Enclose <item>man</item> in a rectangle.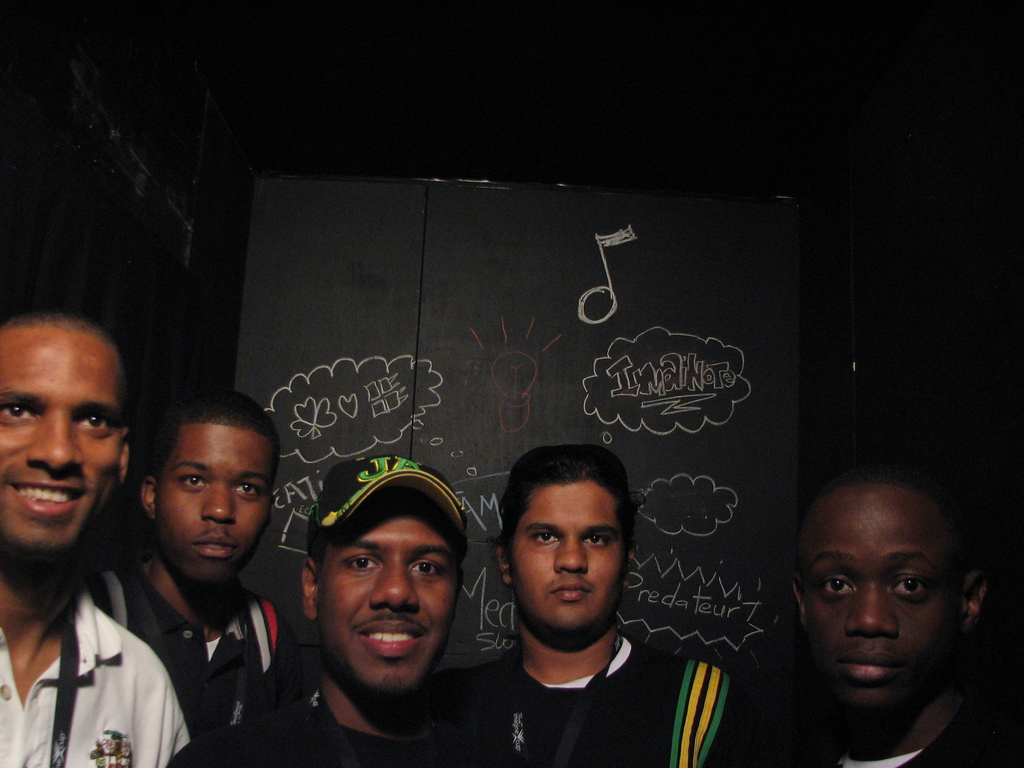
box(93, 390, 316, 755).
